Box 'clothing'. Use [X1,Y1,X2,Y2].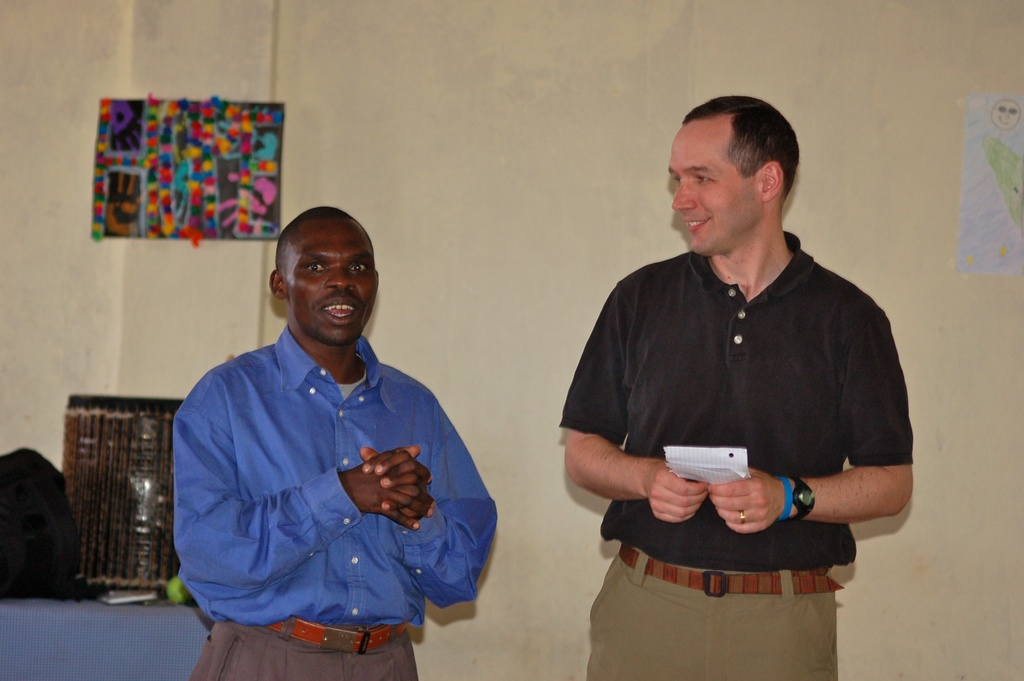
[175,321,500,680].
